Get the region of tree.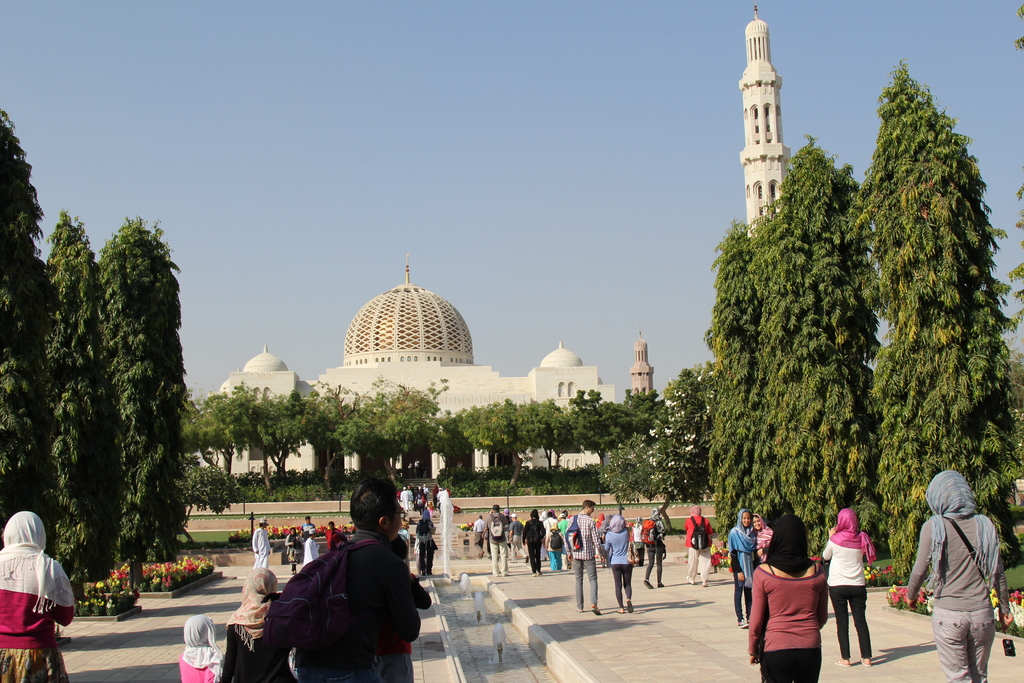
[299,391,366,483].
